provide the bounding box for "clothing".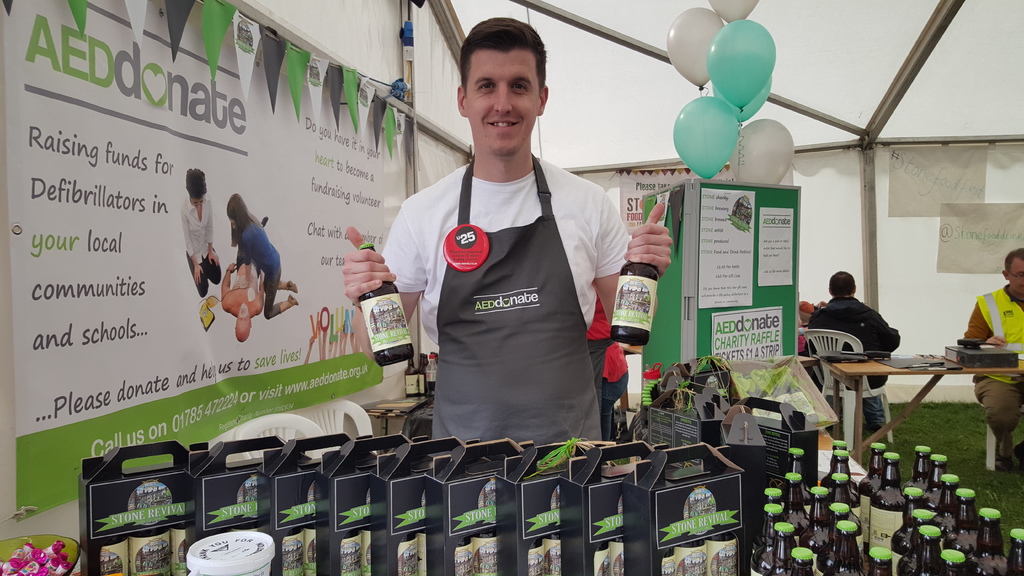
bbox=(374, 162, 624, 449).
